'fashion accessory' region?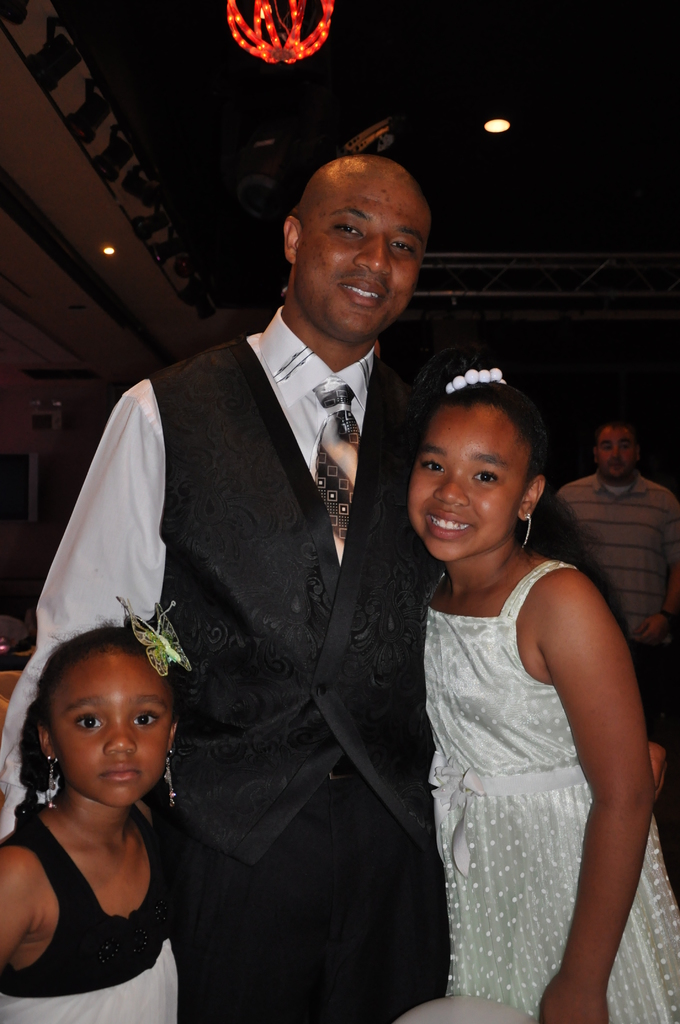
select_region(162, 750, 172, 804)
